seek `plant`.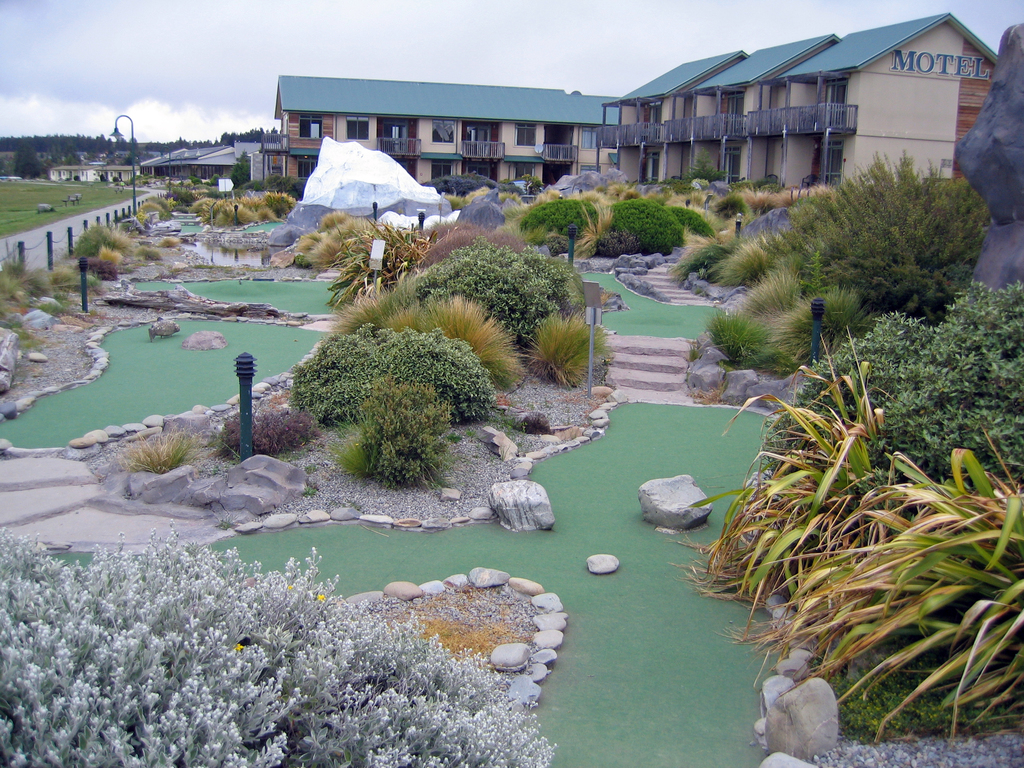
{"x1": 189, "y1": 172, "x2": 212, "y2": 182}.
